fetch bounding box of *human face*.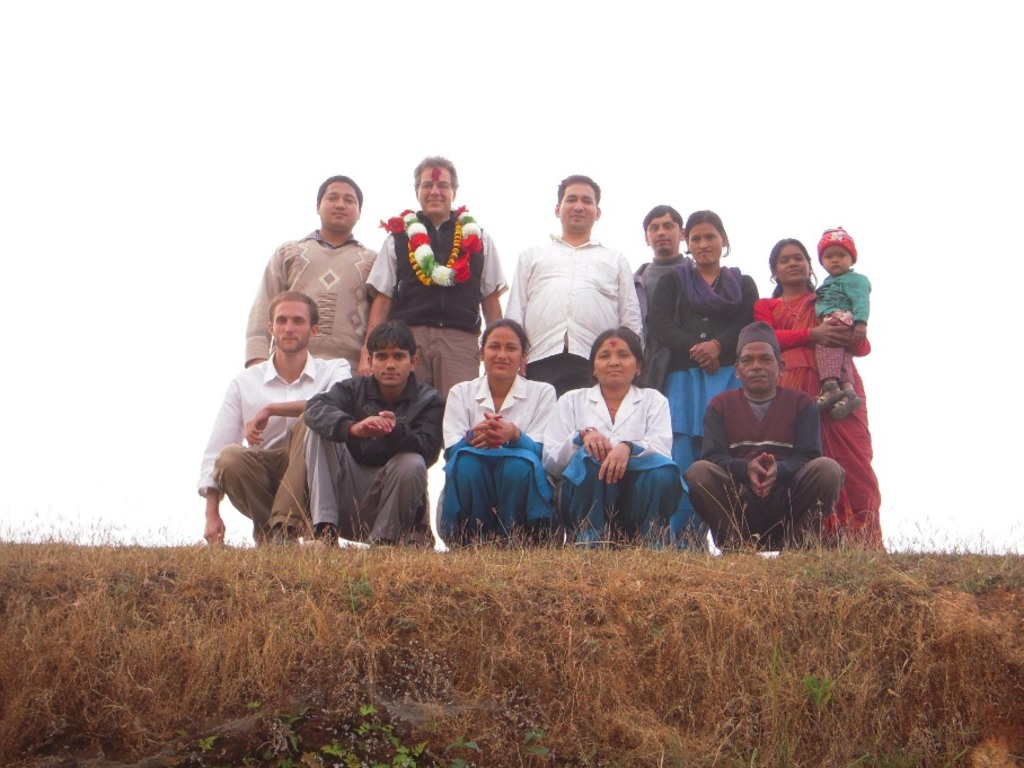
Bbox: {"left": 594, "top": 336, "right": 633, "bottom": 385}.
